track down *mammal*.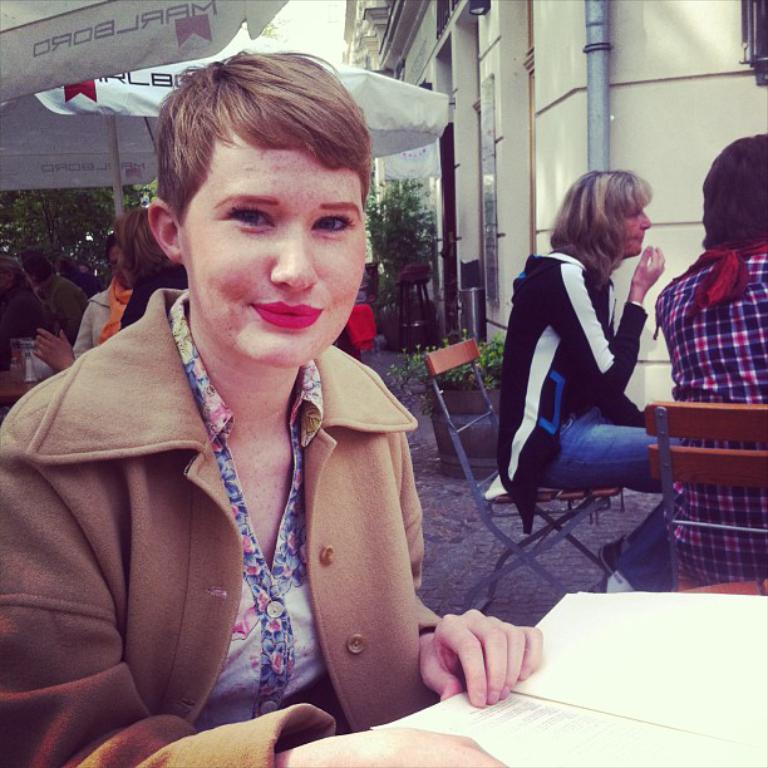
Tracked to (73,235,133,358).
